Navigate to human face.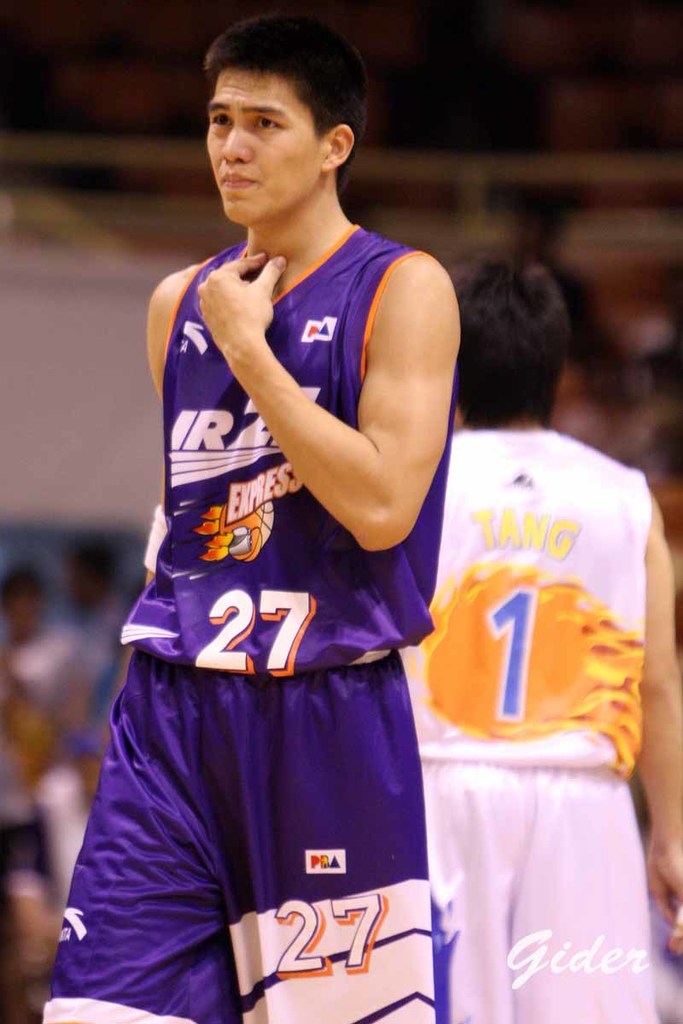
Navigation target: (203, 63, 324, 224).
